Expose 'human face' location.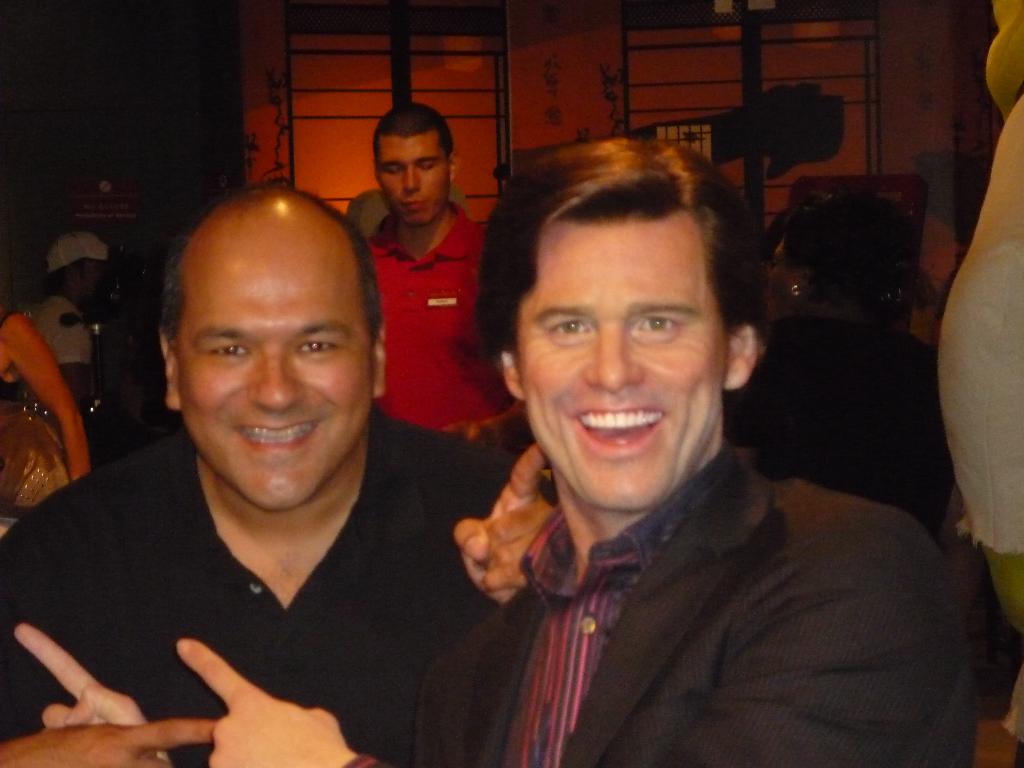
Exposed at [373,136,455,225].
